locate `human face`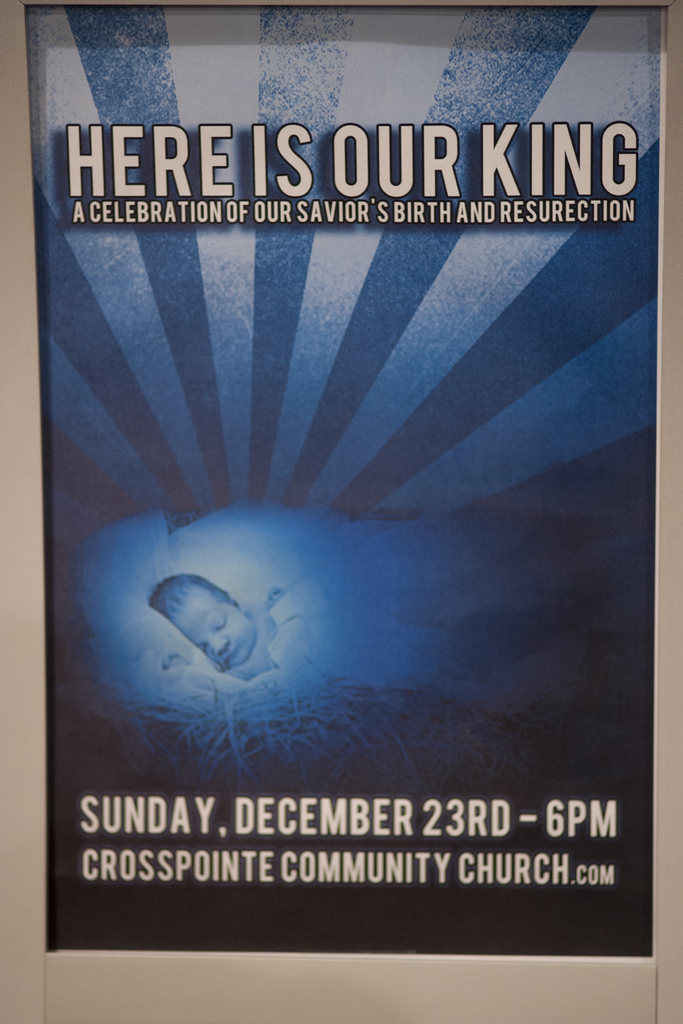
161,570,251,668
